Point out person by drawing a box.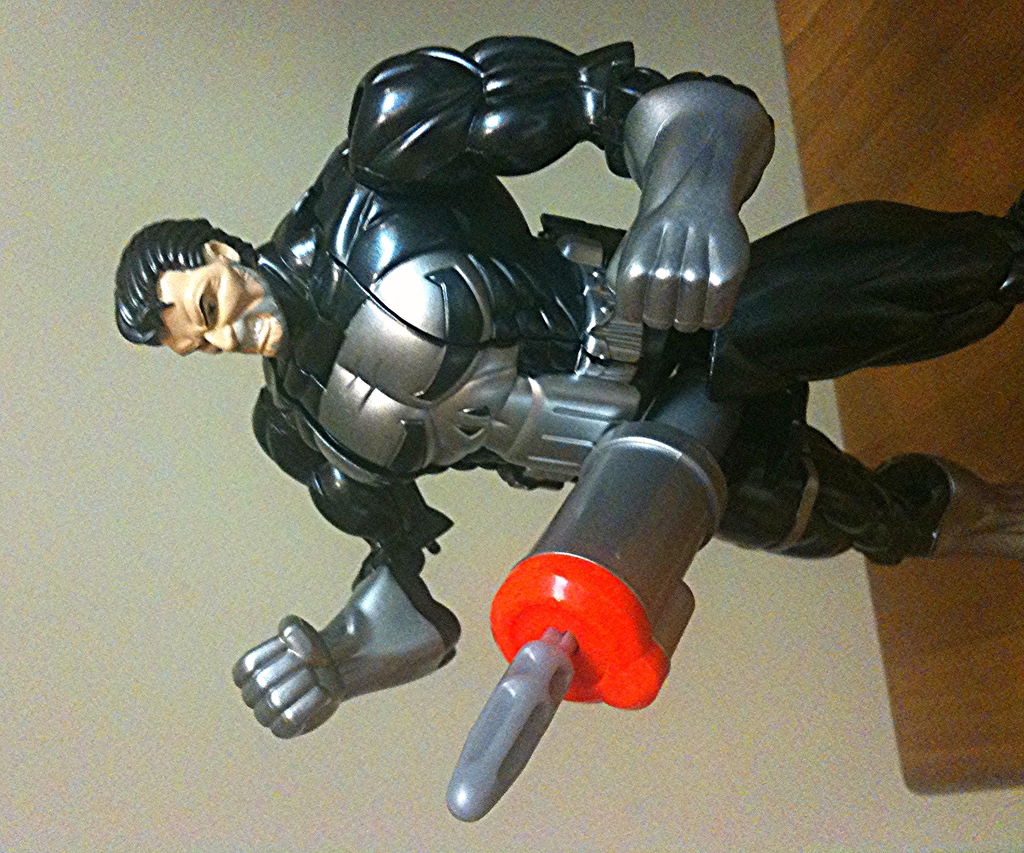
[97,0,998,852].
